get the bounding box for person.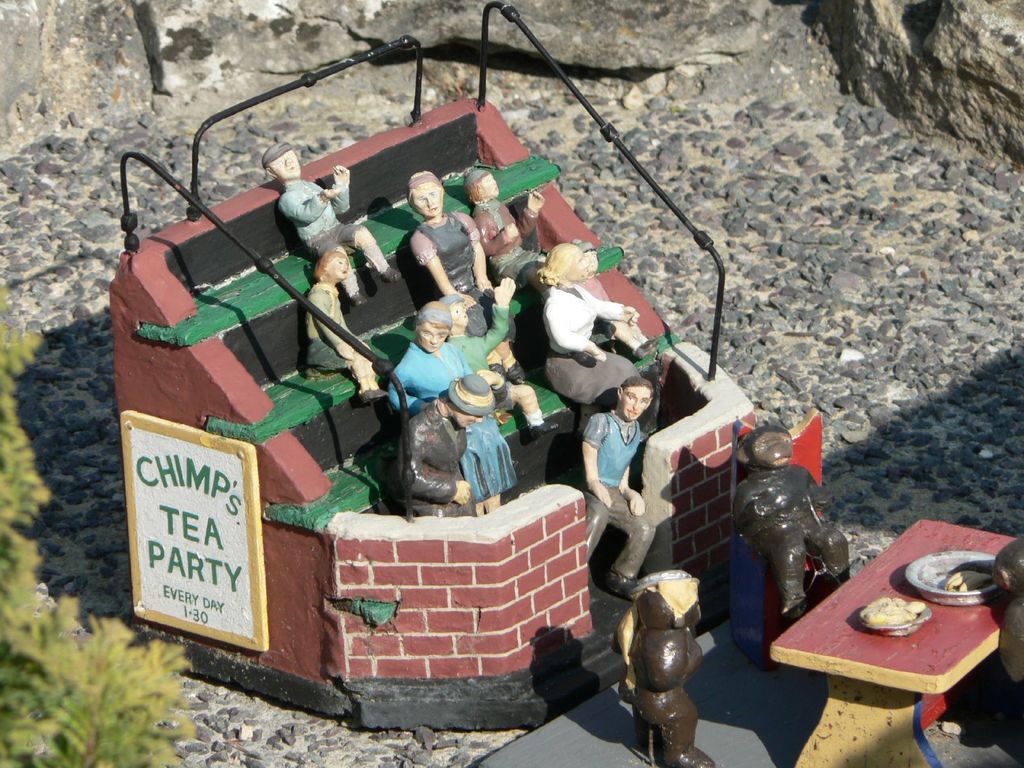
<box>440,276,554,442</box>.
